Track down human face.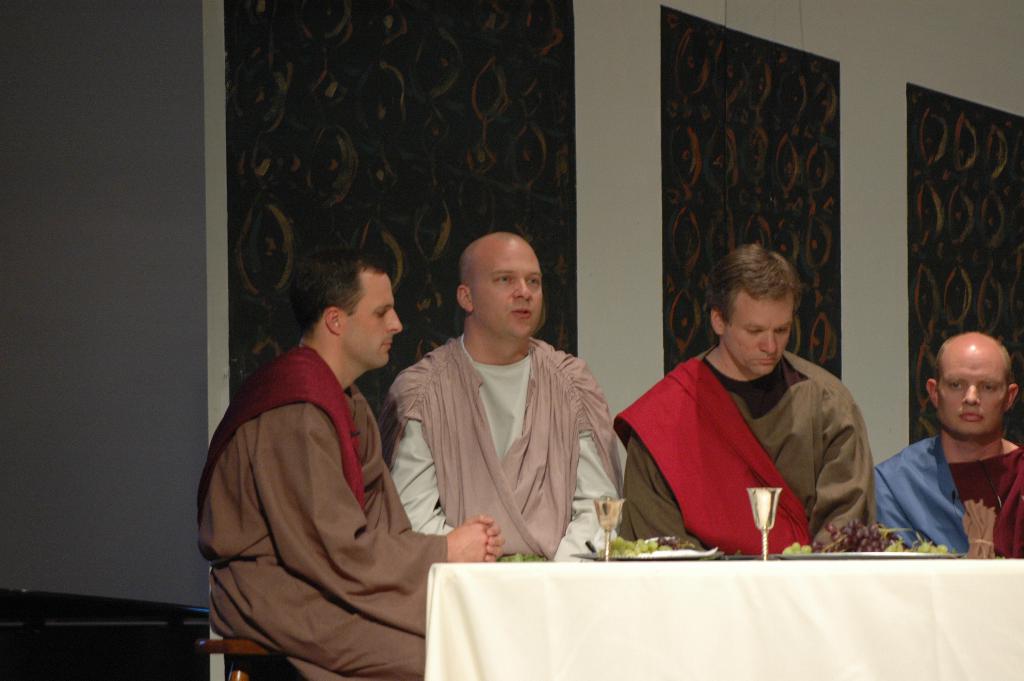
Tracked to Rect(723, 300, 796, 377).
